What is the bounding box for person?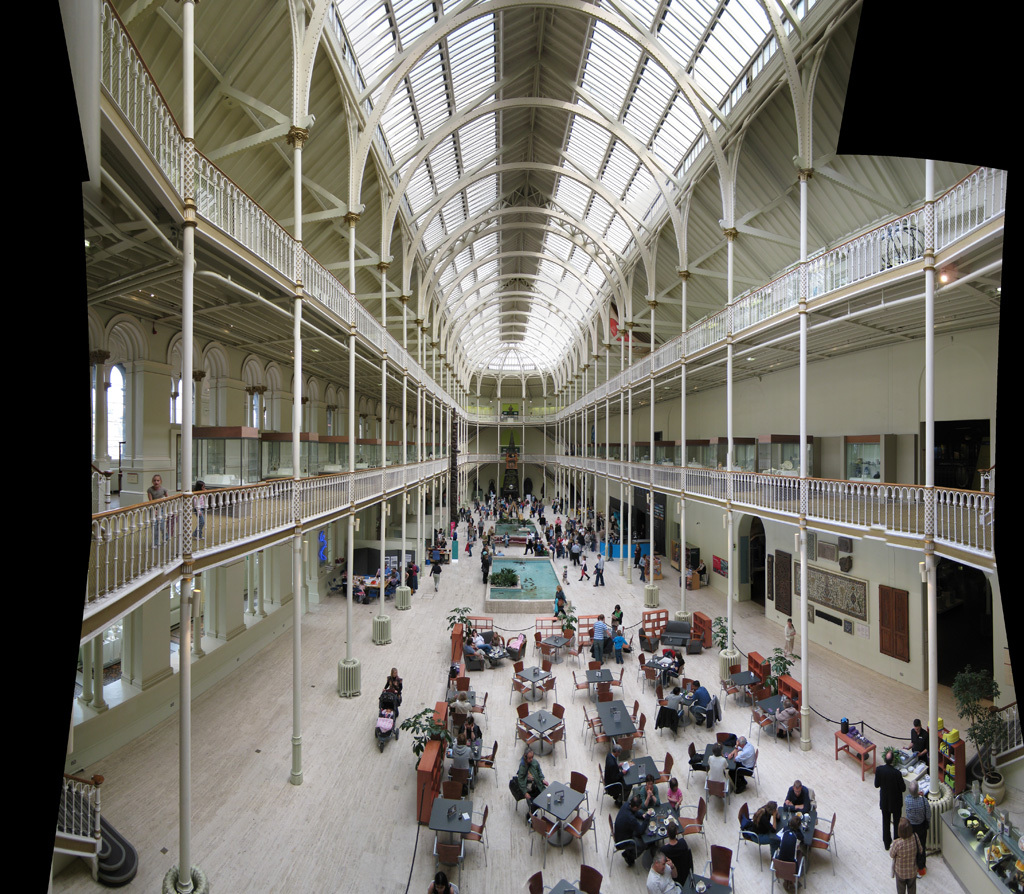
{"left": 875, "top": 751, "right": 908, "bottom": 850}.
